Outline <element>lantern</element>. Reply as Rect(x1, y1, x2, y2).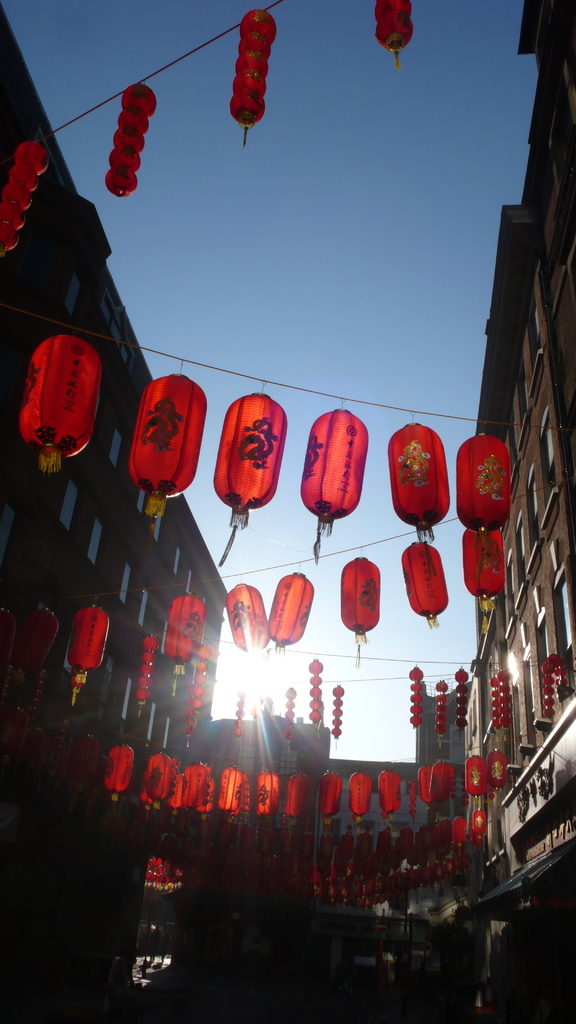
Rect(351, 772, 370, 820).
